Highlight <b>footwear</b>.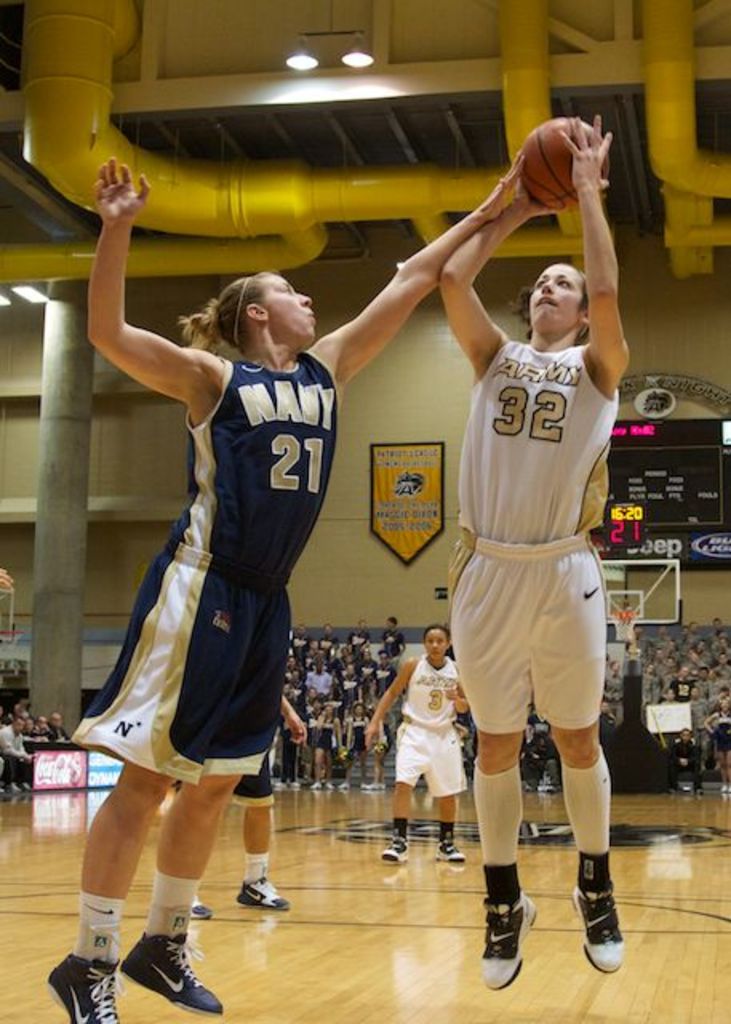
Highlighted region: region(43, 950, 118, 1022).
